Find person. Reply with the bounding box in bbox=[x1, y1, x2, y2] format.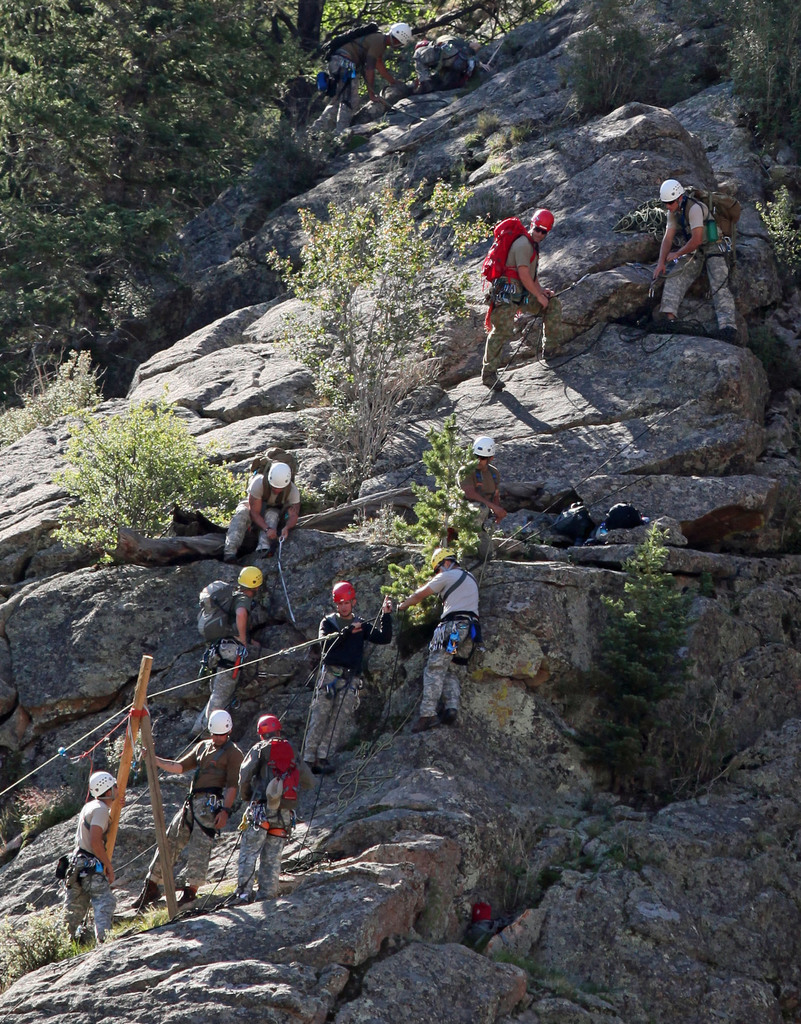
bbox=[413, 31, 473, 92].
